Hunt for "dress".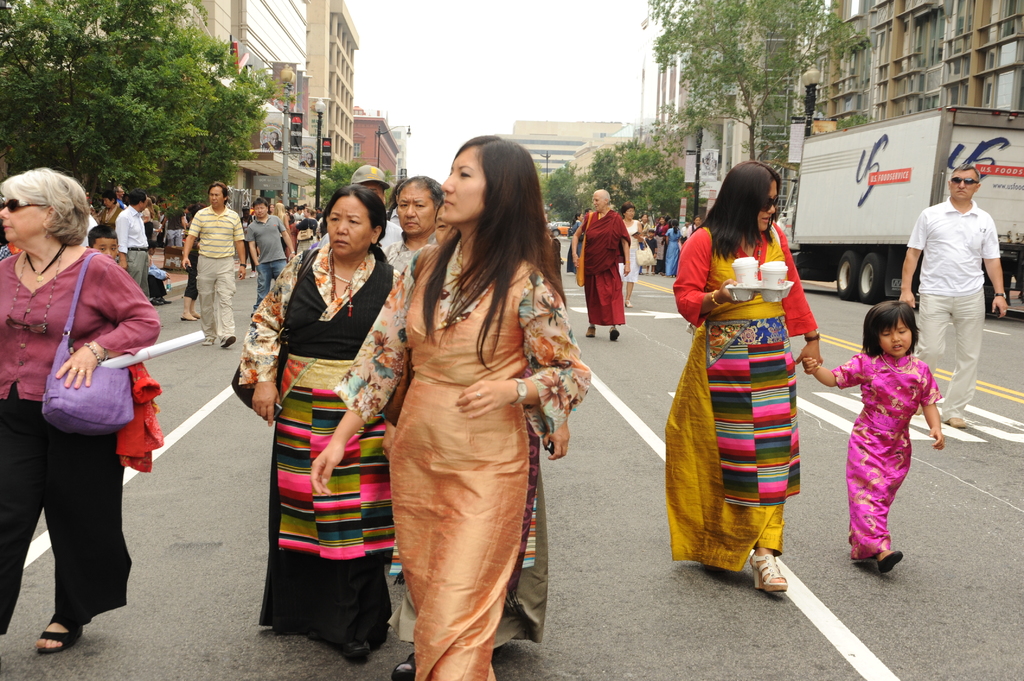
Hunted down at region(237, 251, 400, 646).
